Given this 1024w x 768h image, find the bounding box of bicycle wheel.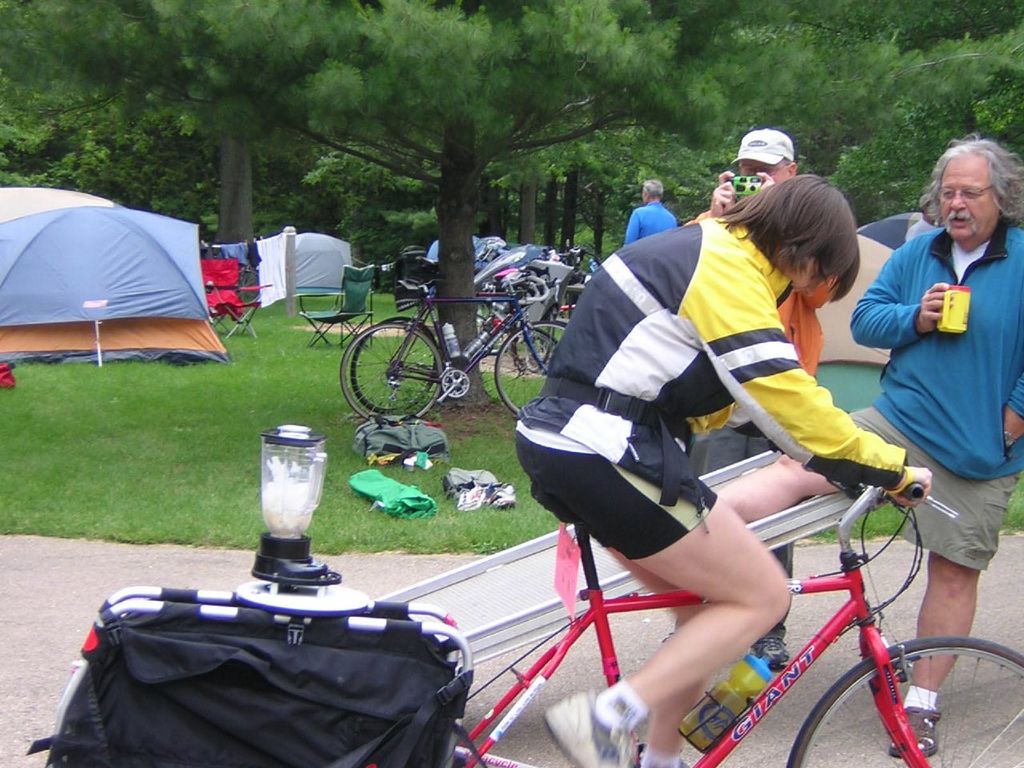
bbox(784, 632, 1023, 767).
